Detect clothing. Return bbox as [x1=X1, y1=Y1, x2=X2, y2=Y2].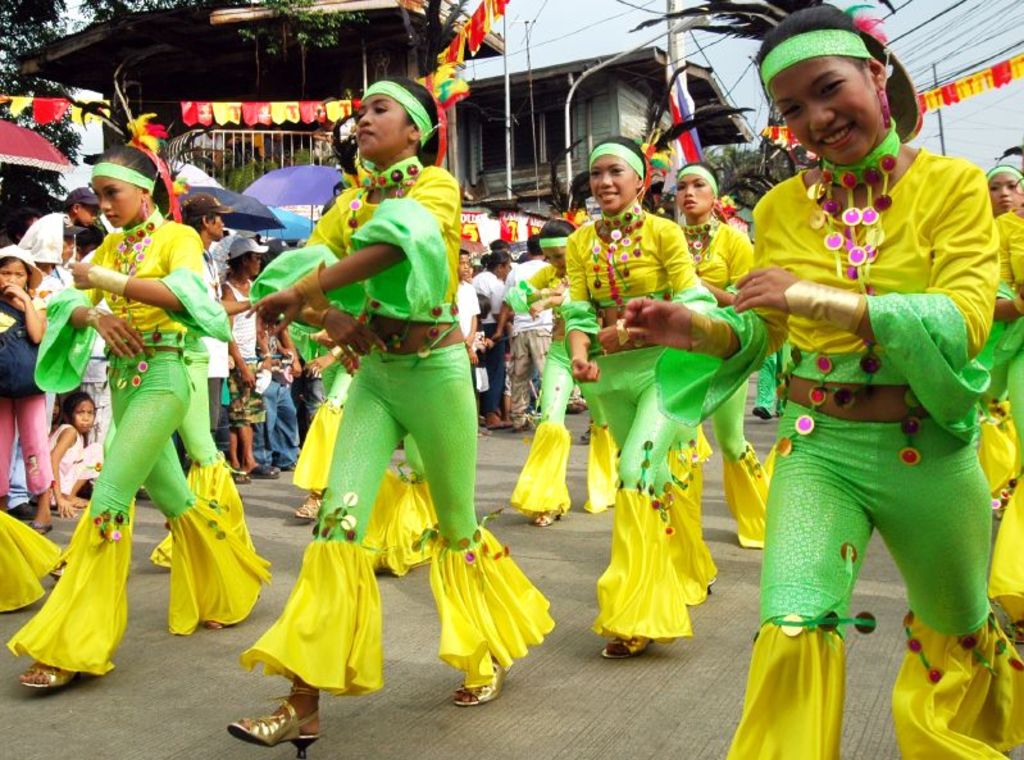
[x1=0, y1=514, x2=45, y2=595].
